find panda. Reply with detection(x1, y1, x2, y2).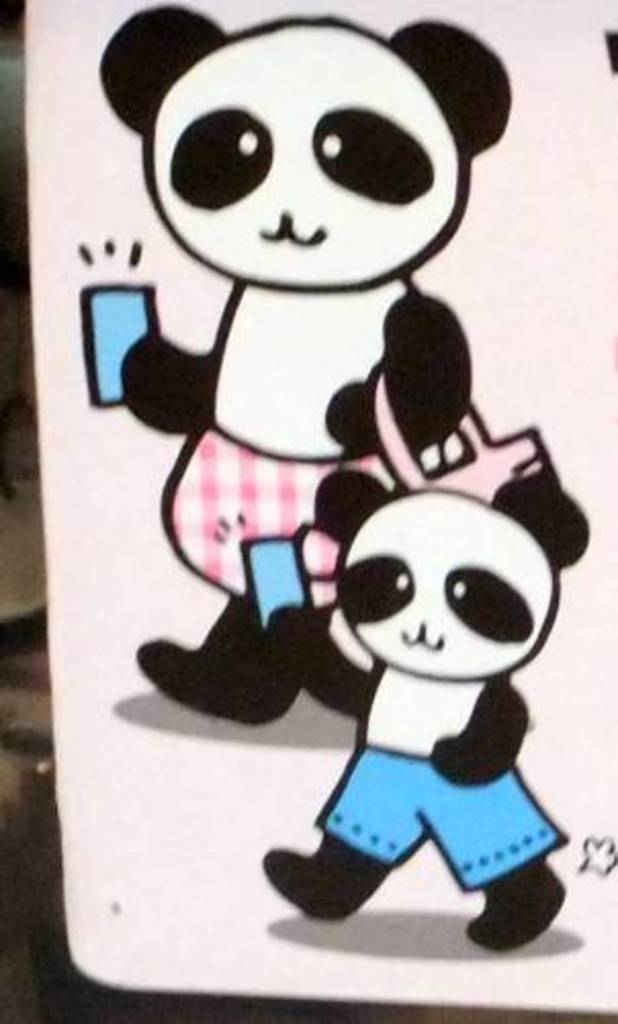
detection(119, 6, 514, 729).
